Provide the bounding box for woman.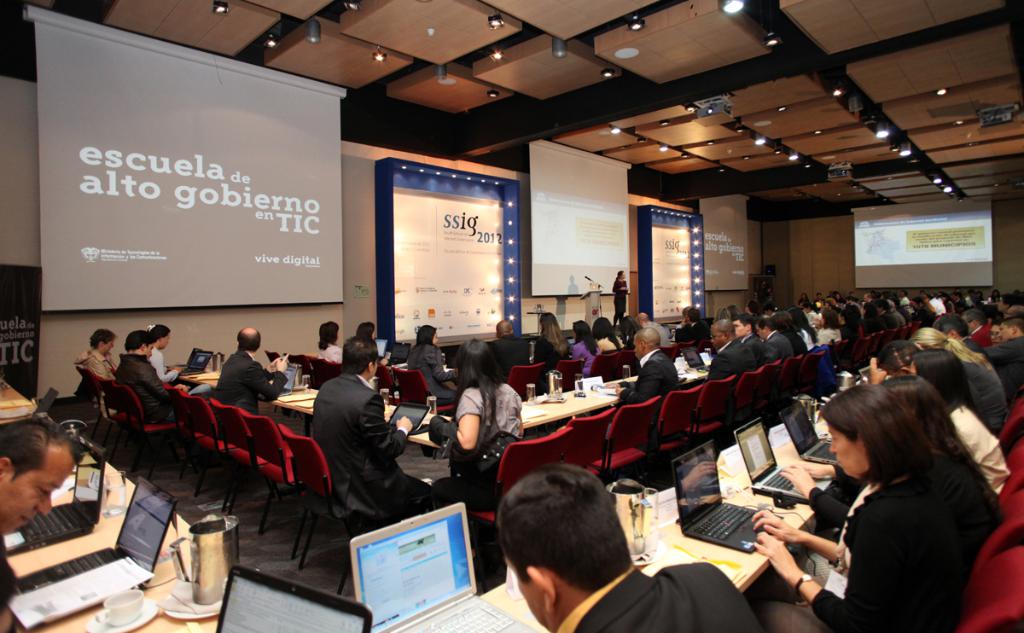
568,321,602,375.
